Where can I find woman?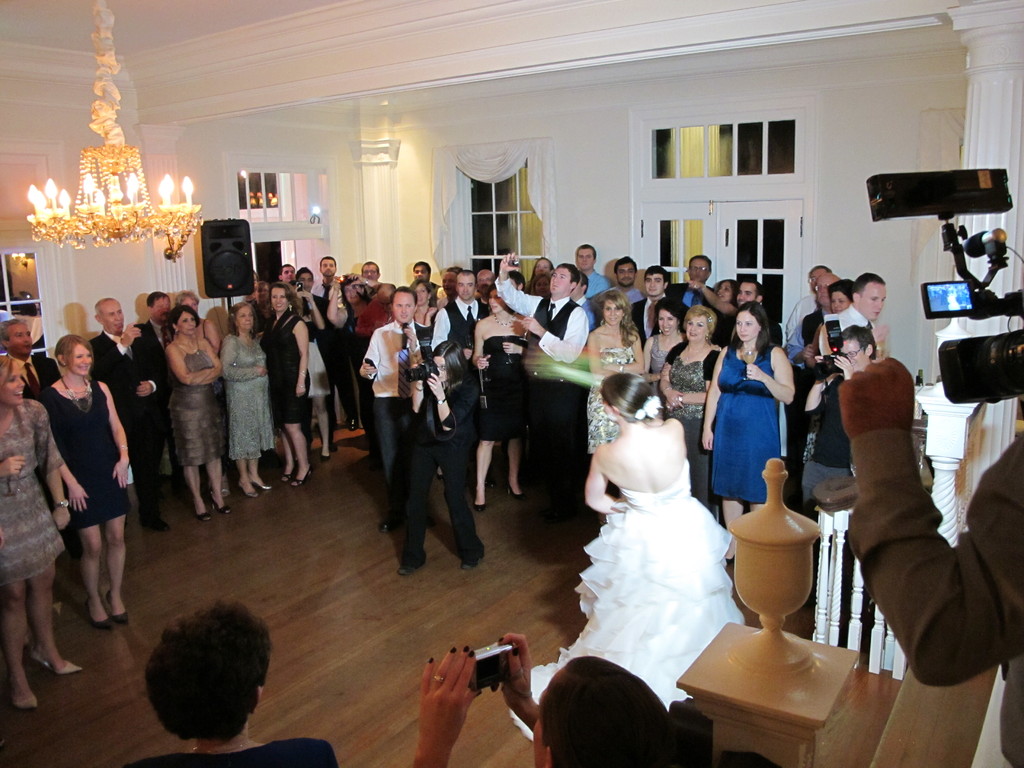
You can find it at (x1=35, y1=335, x2=132, y2=631).
